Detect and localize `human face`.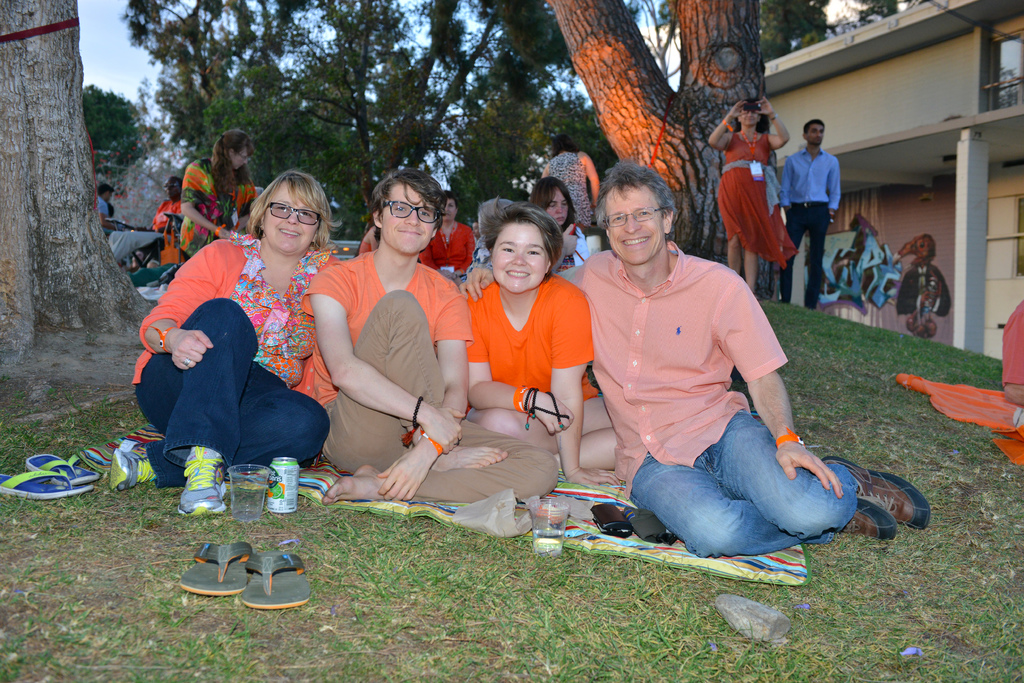
Localized at x1=494 y1=223 x2=550 y2=295.
